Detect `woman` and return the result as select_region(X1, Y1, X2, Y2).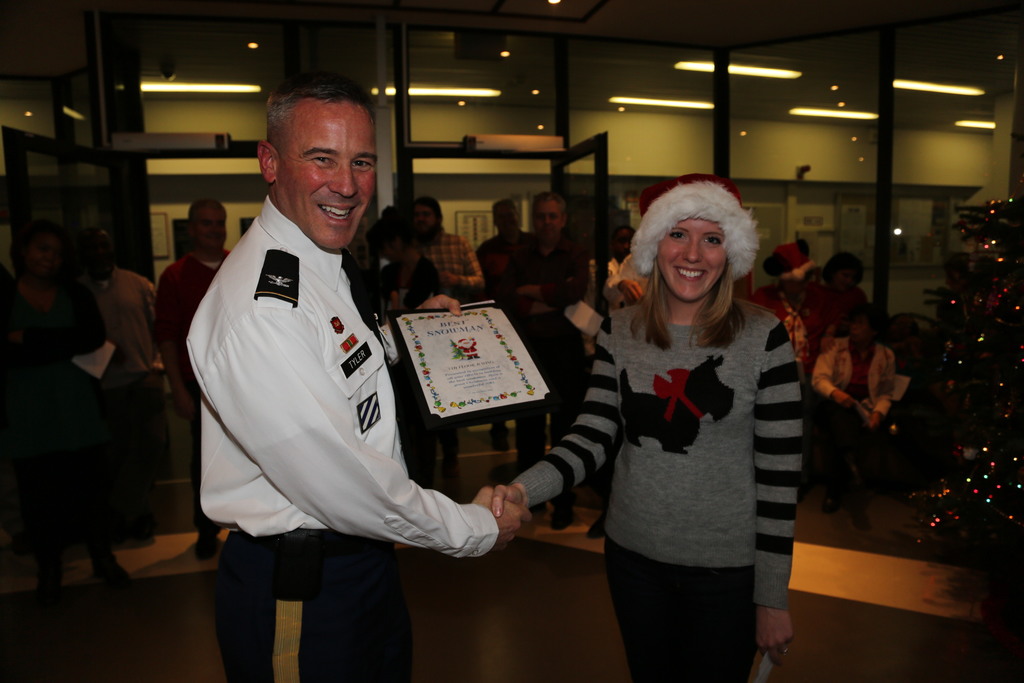
select_region(368, 206, 451, 483).
